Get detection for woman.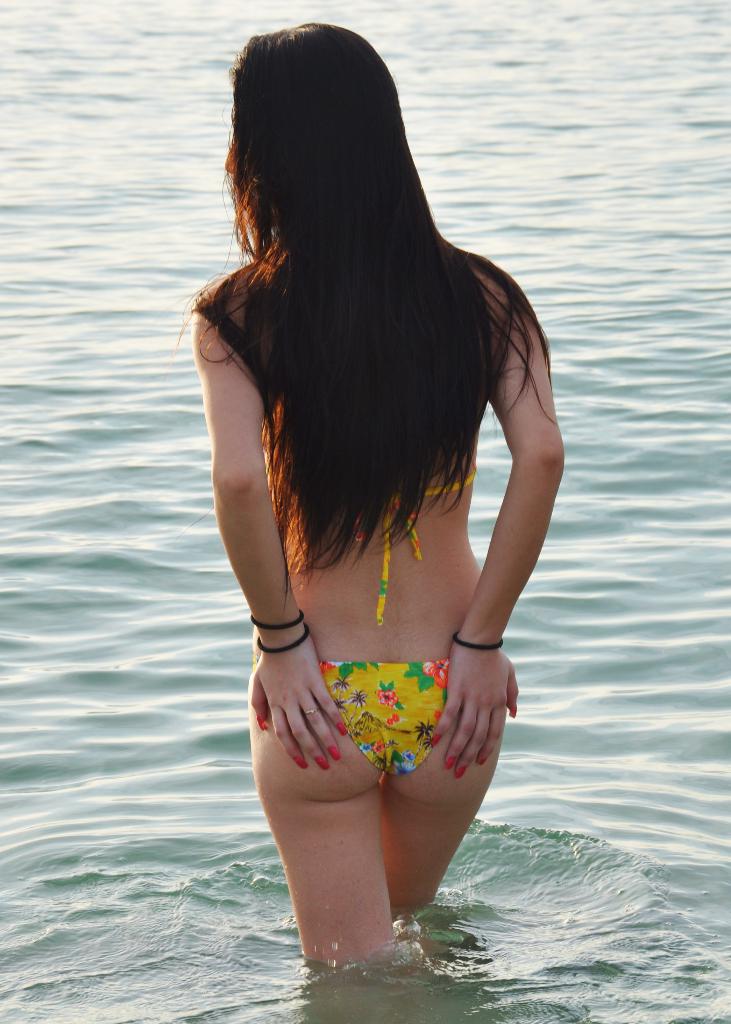
Detection: {"left": 171, "top": 6, "right": 561, "bottom": 997}.
